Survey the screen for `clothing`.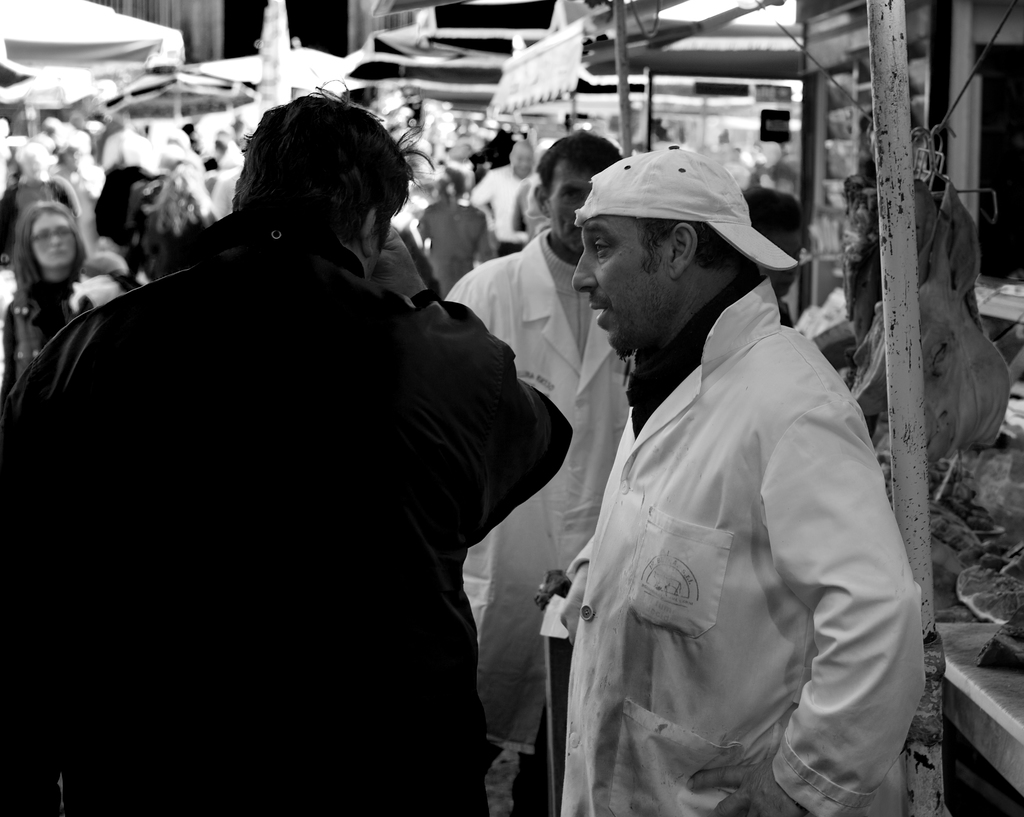
Survey found: pyautogui.locateOnScreen(0, 213, 571, 816).
